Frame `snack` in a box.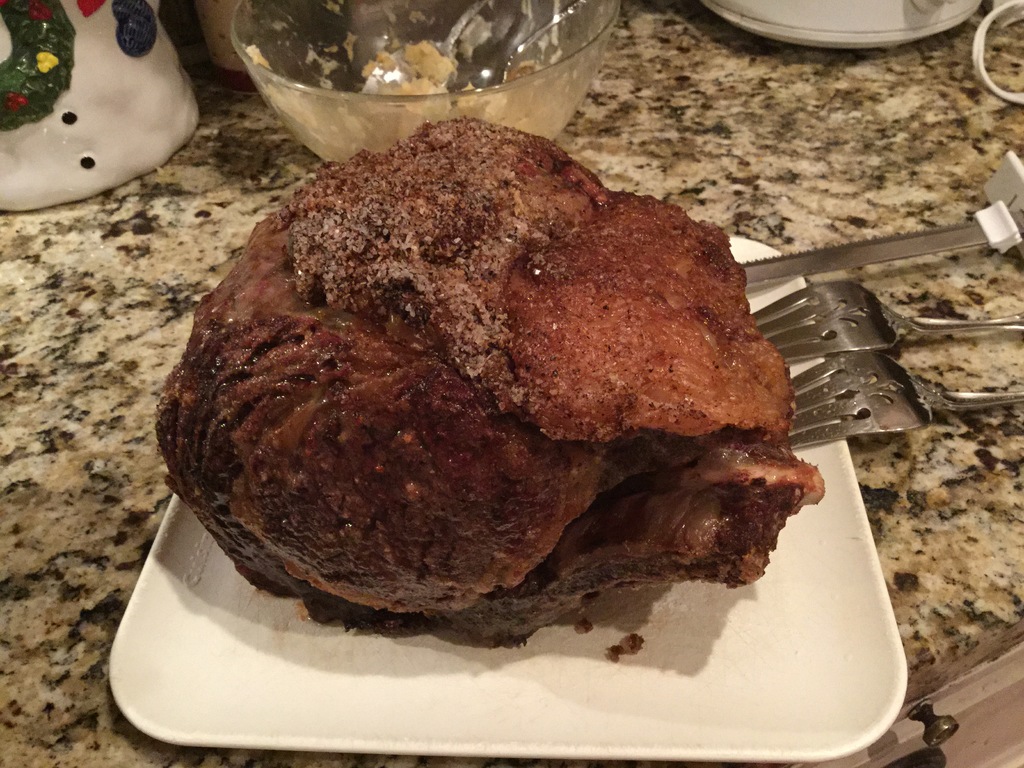
Rect(150, 122, 843, 648).
